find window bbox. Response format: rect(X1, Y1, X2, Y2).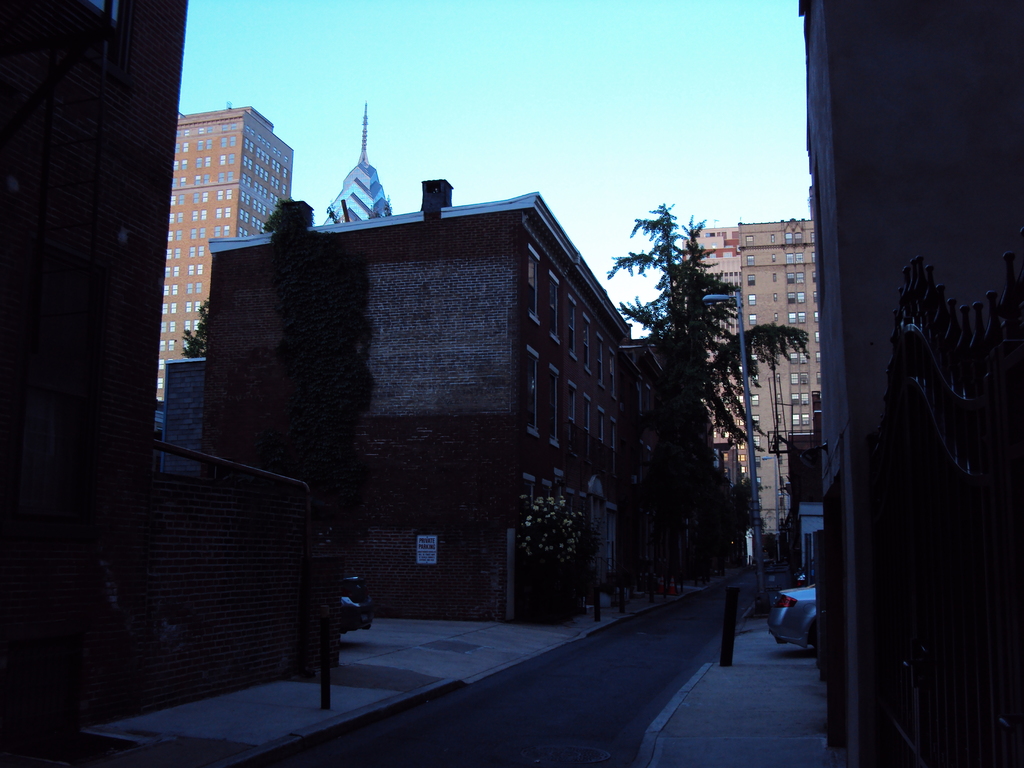
rect(749, 296, 756, 306).
